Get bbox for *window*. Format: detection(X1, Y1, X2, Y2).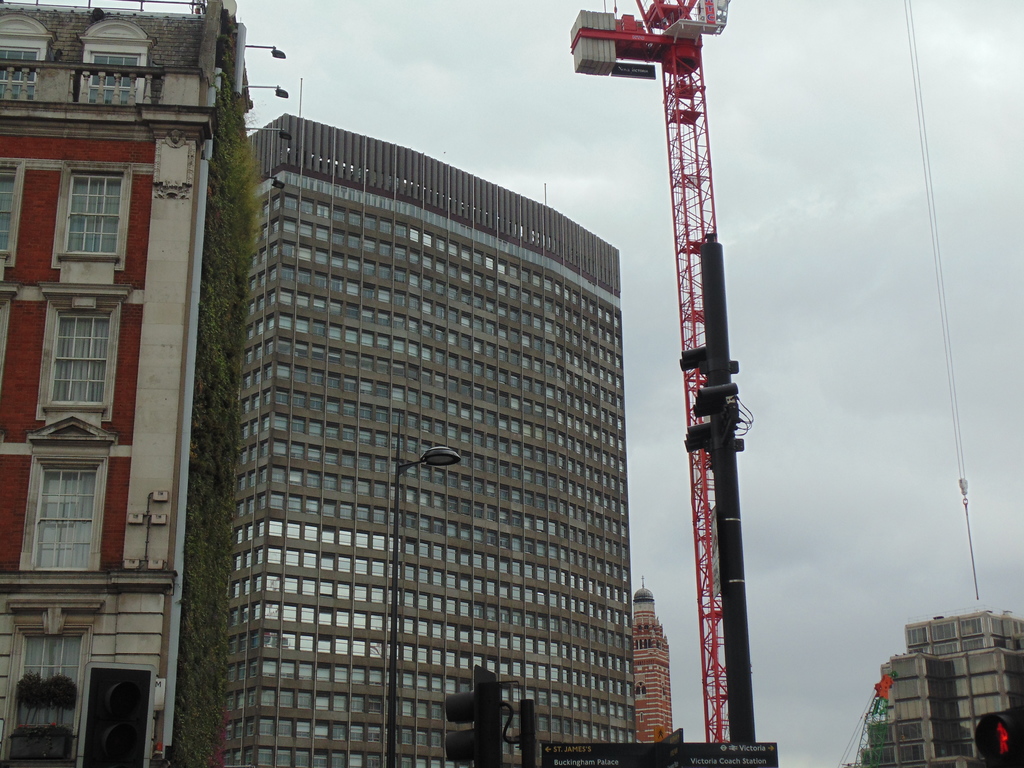
detection(334, 208, 344, 220).
